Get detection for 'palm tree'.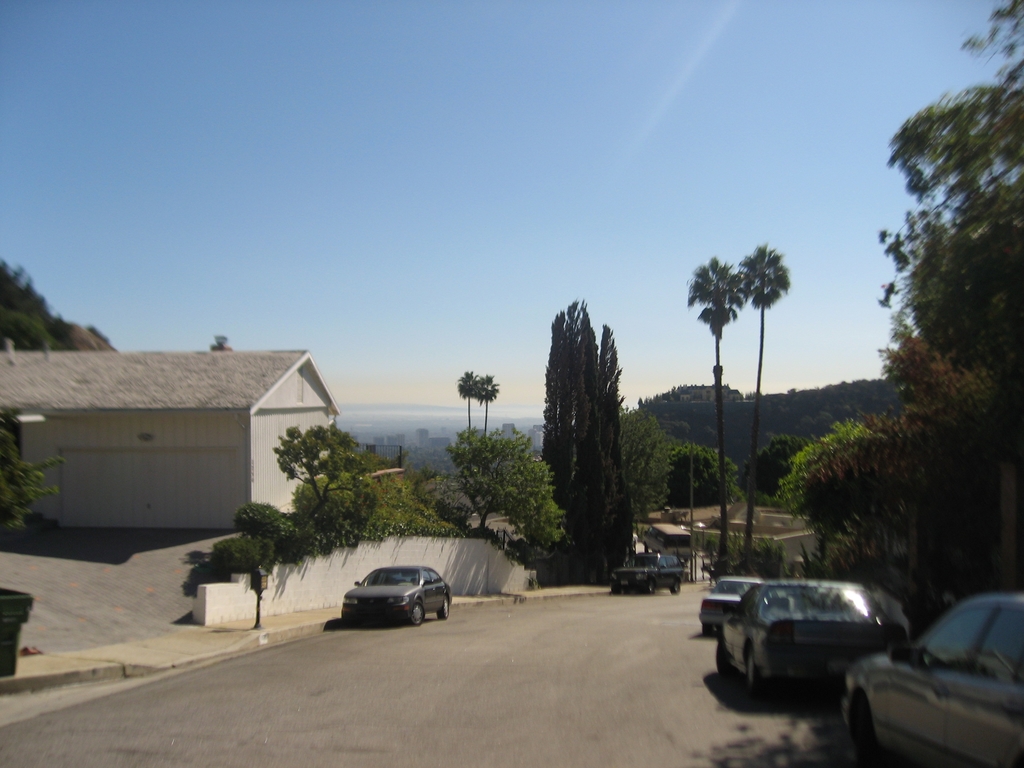
Detection: 728 248 792 565.
